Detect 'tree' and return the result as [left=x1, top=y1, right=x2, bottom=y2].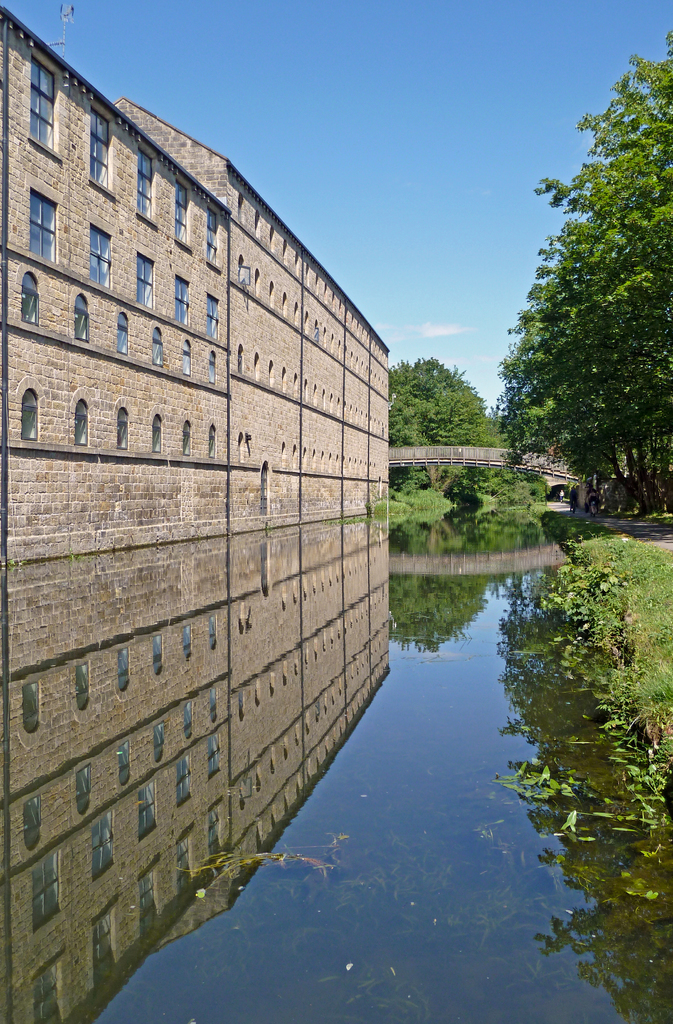
[left=496, top=79, right=661, bottom=529].
